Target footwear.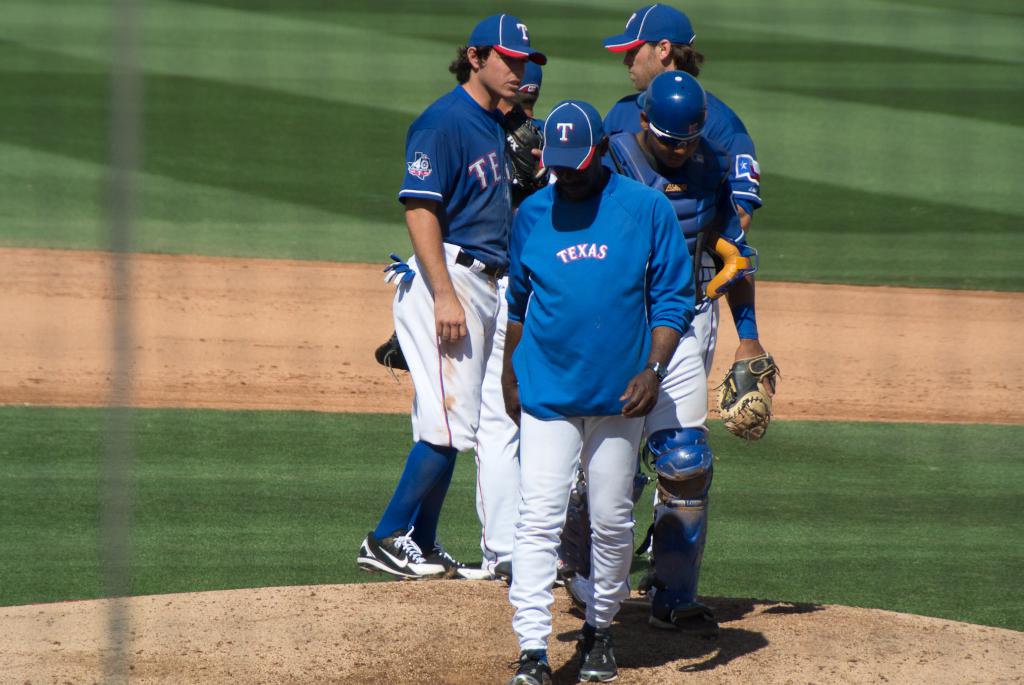
Target region: {"left": 495, "top": 550, "right": 581, "bottom": 583}.
